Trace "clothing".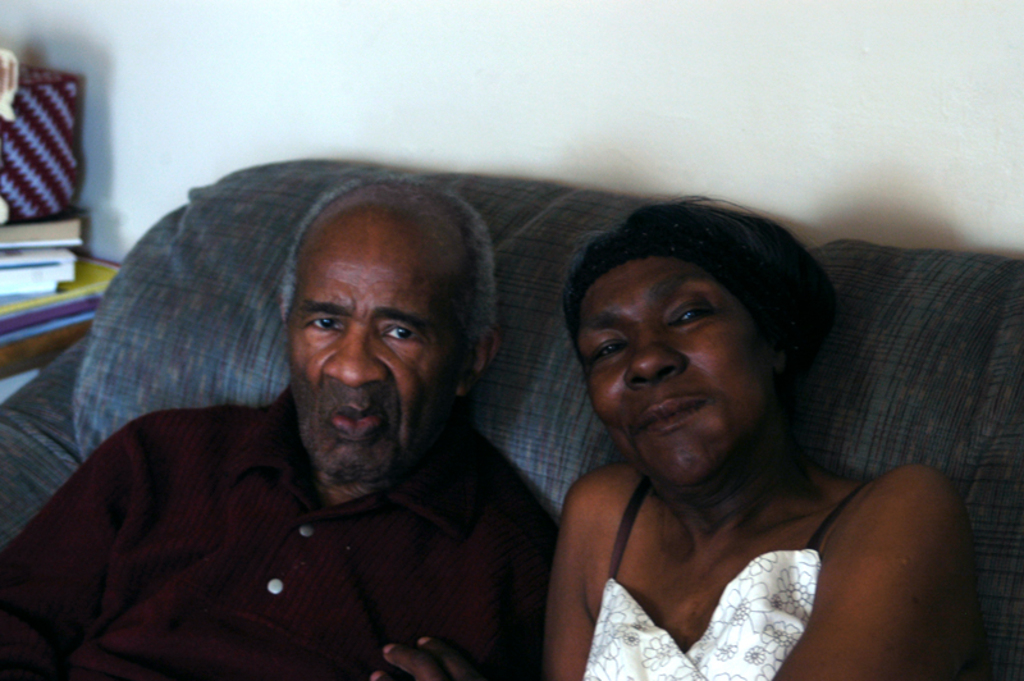
Traced to box(0, 378, 561, 680).
